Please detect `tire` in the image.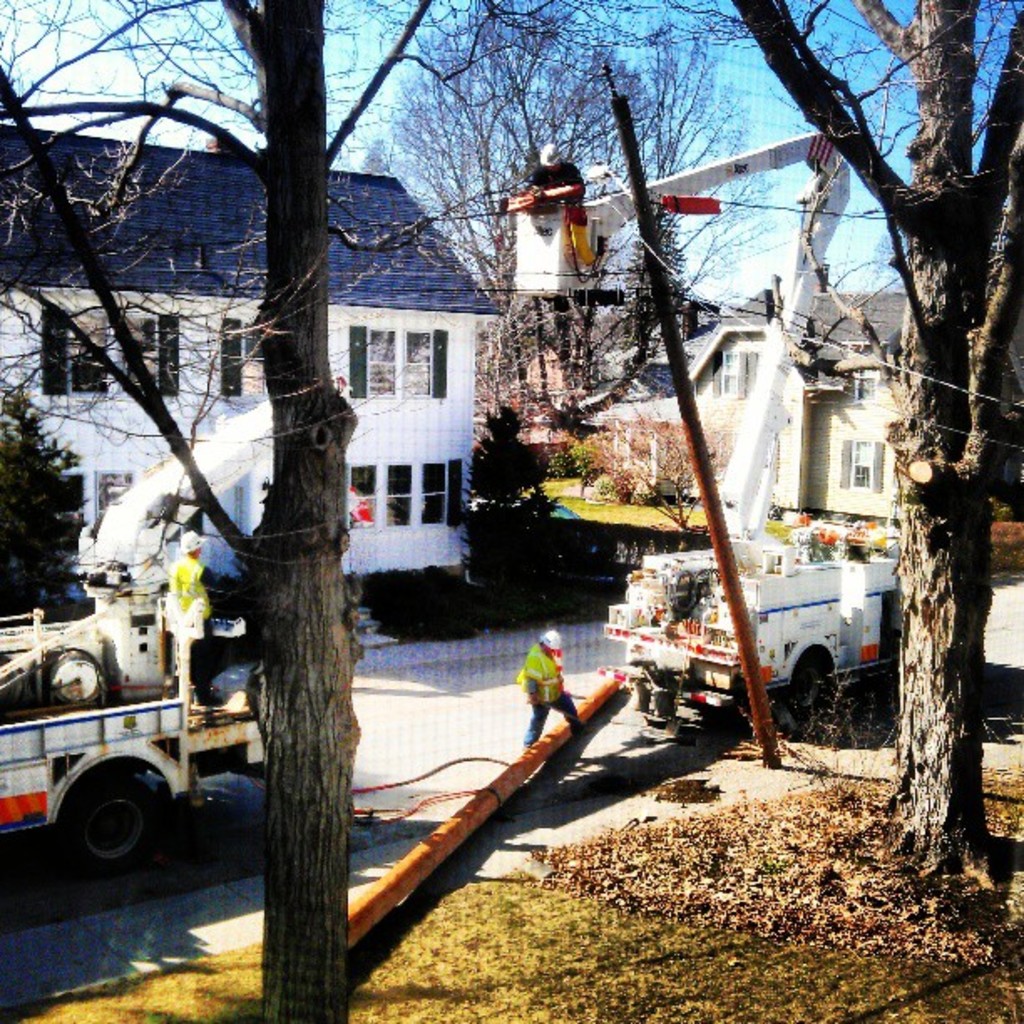
bbox=(45, 771, 169, 882).
